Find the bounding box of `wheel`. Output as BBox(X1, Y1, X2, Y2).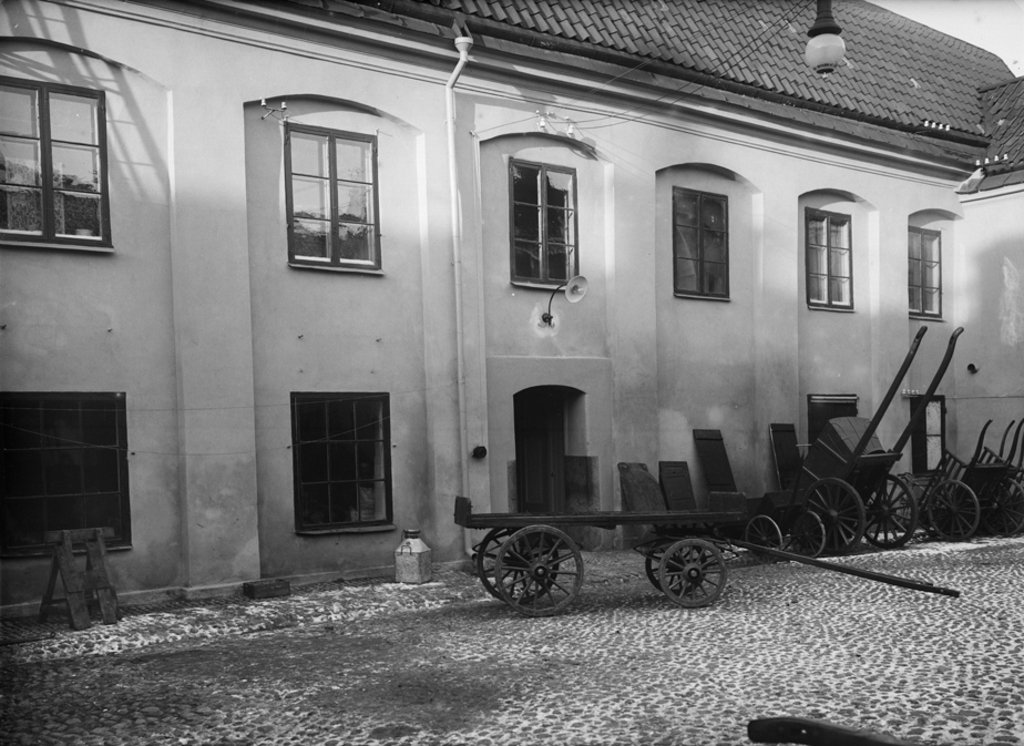
BBox(491, 524, 585, 615).
